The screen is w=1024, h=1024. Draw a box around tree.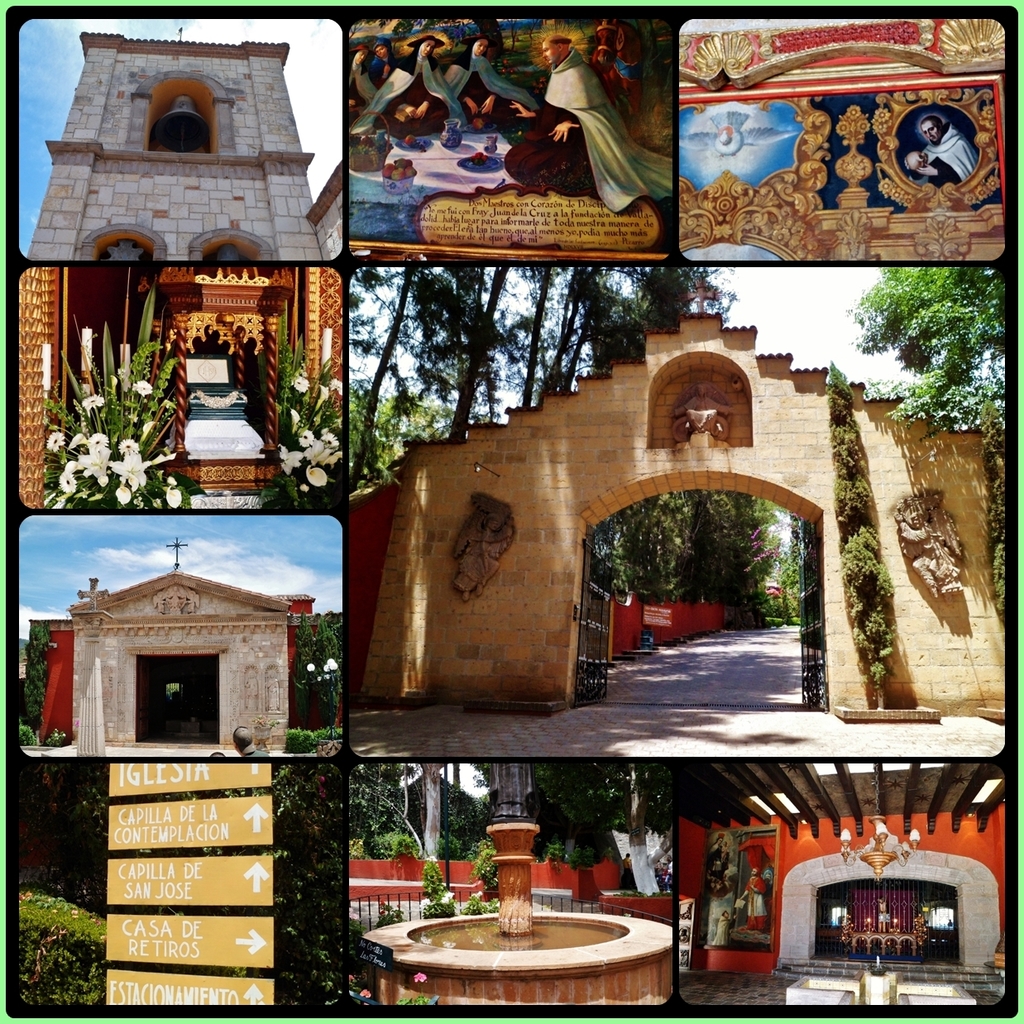
(859,242,1018,437).
